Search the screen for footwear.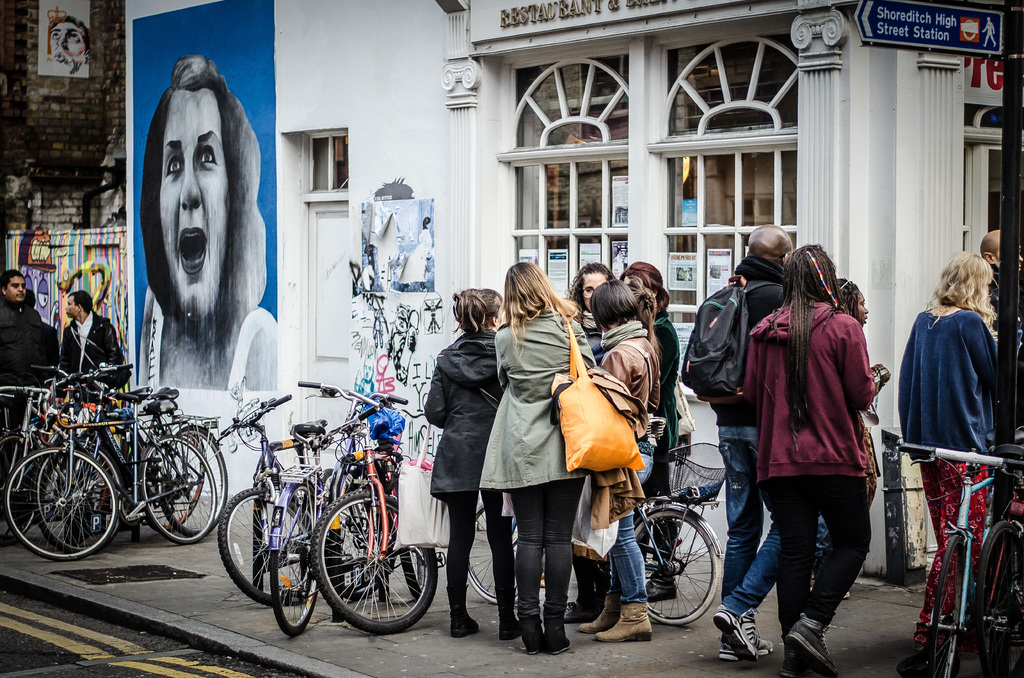
Found at 787/621/841/677.
